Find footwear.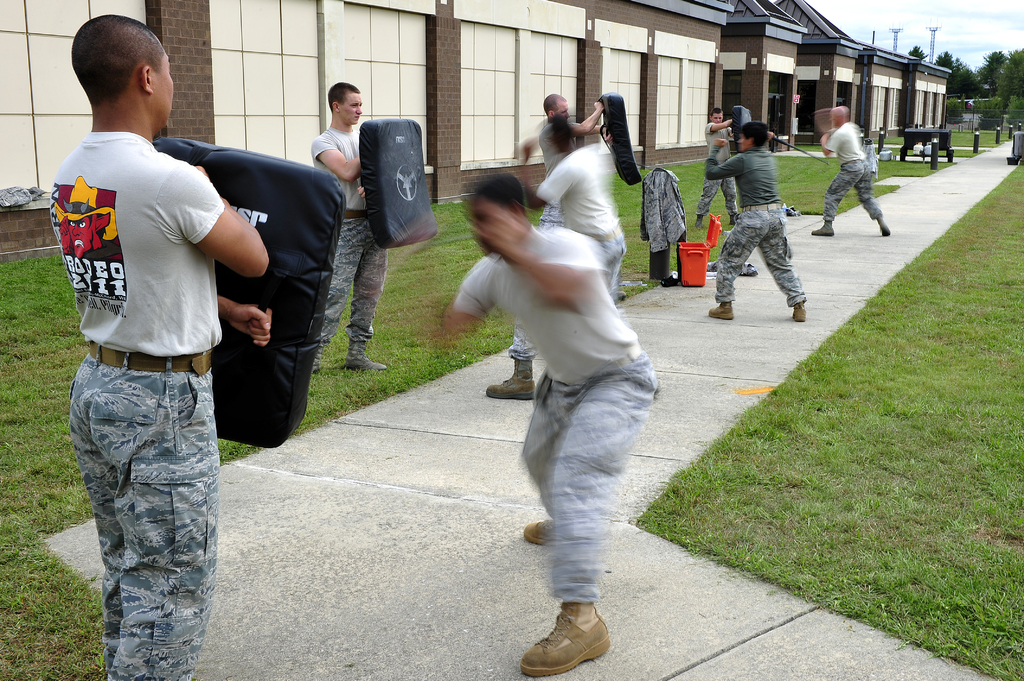
crop(345, 356, 385, 369).
